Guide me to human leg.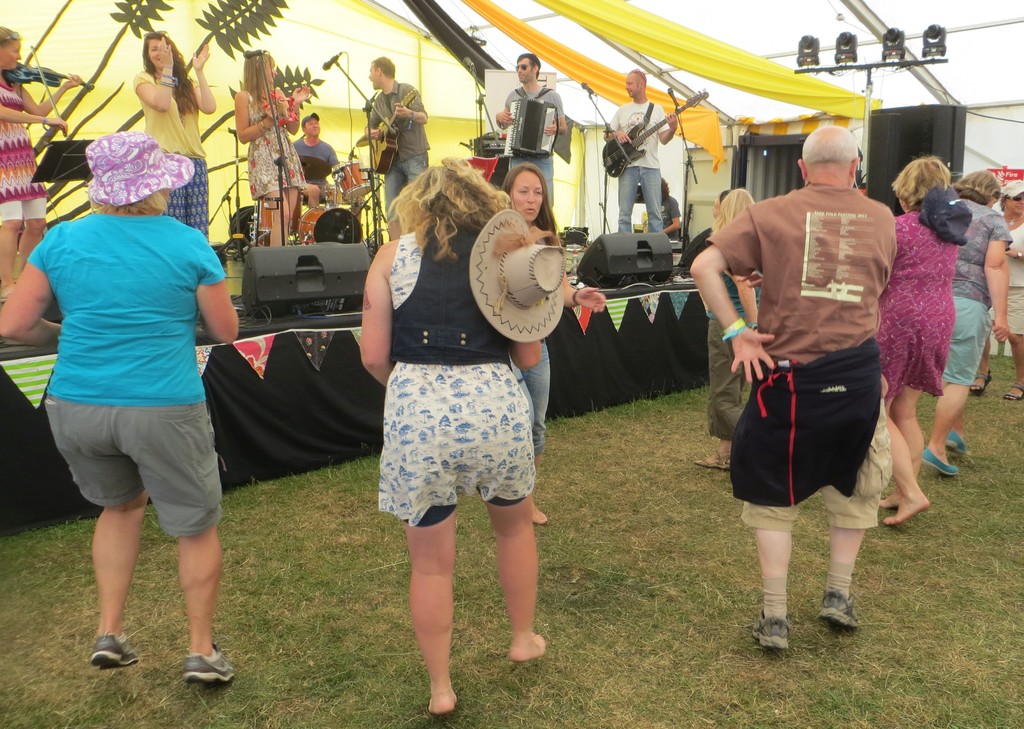
Guidance: [left=470, top=360, right=544, bottom=659].
